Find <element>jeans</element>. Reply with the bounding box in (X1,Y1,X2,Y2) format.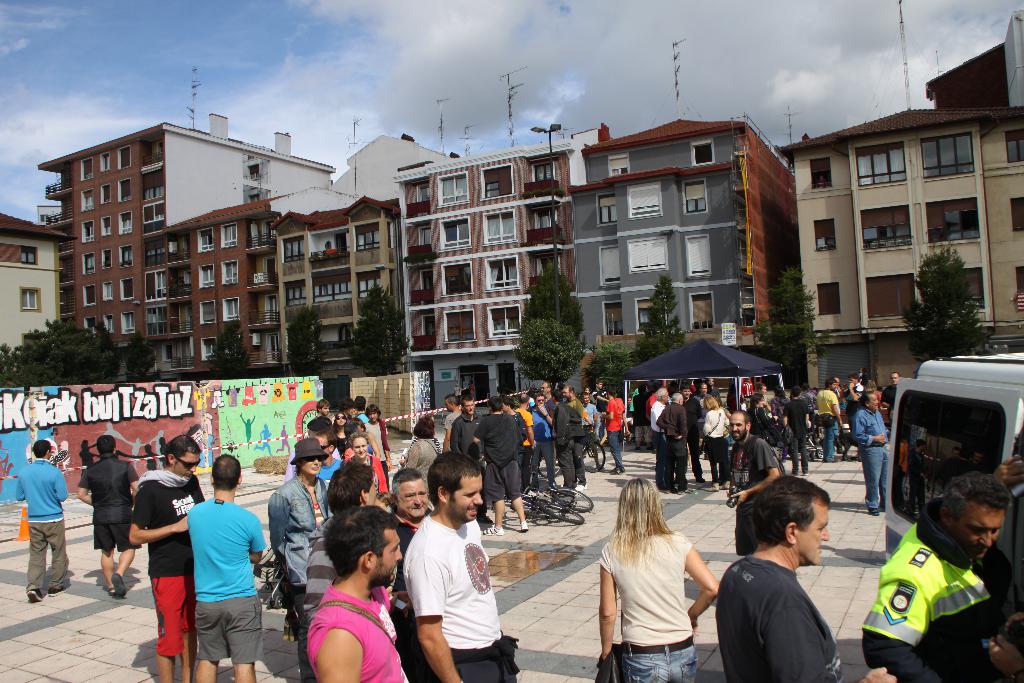
(625,637,698,682).
